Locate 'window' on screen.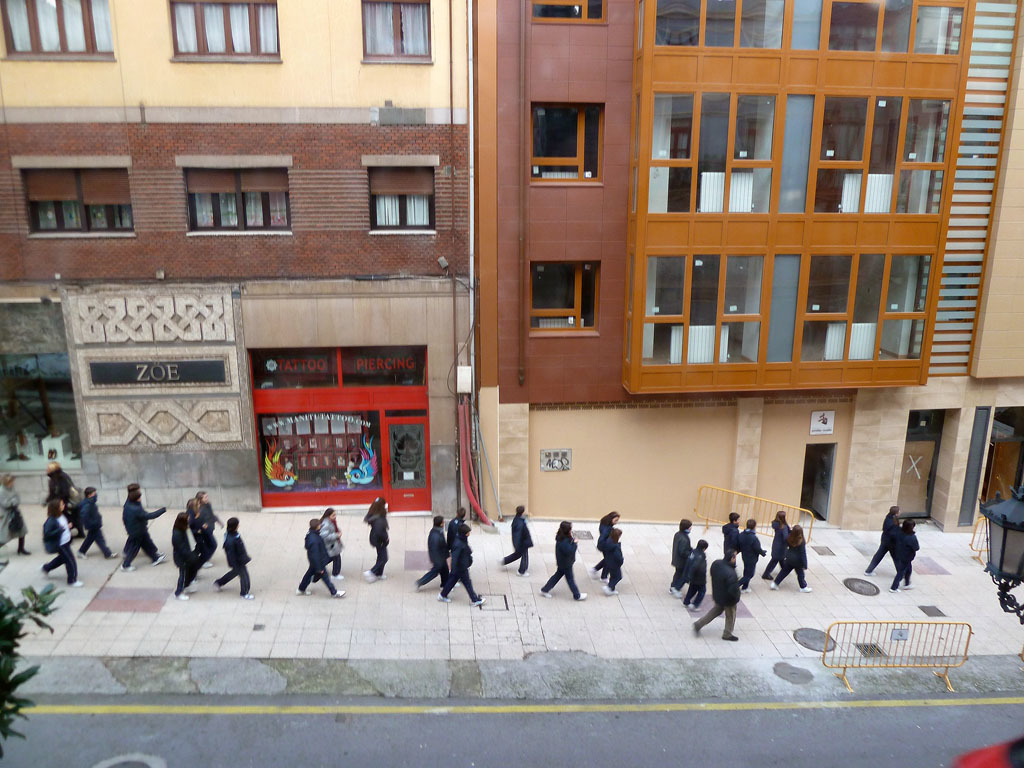
On screen at crop(530, 101, 606, 188).
